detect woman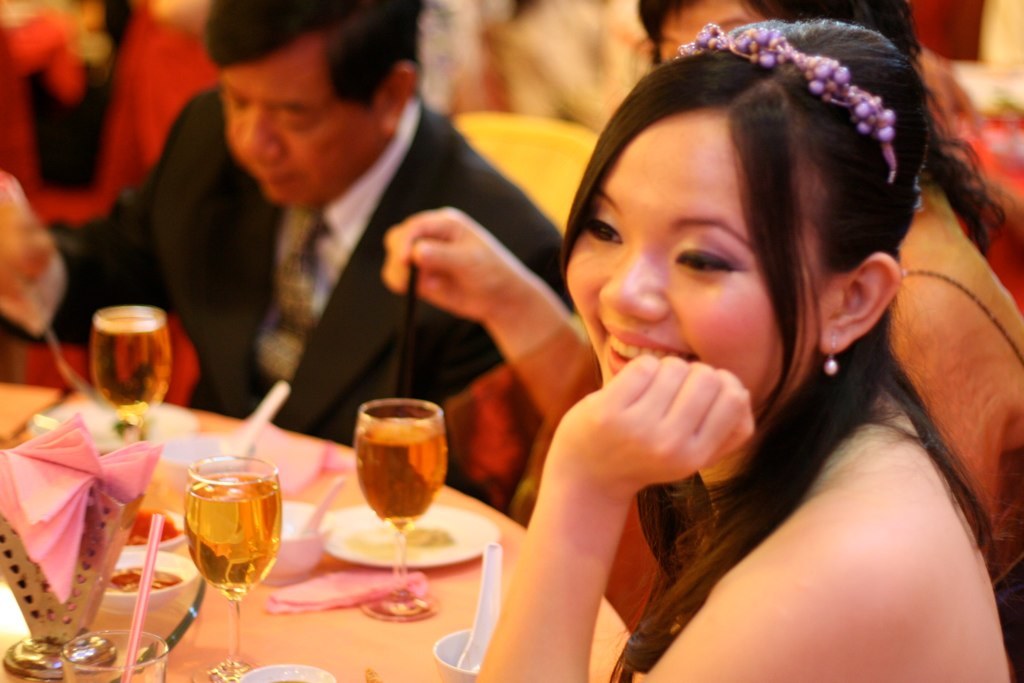
(451,0,997,678)
